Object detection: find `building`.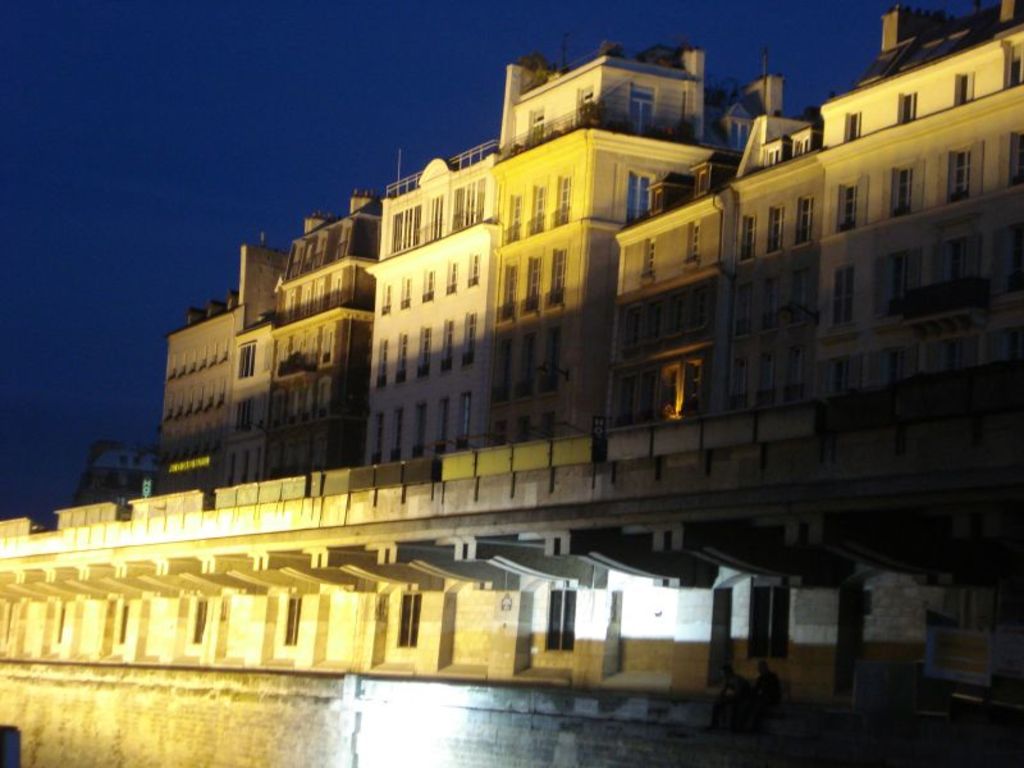
pyautogui.locateOnScreen(0, 0, 1023, 767).
